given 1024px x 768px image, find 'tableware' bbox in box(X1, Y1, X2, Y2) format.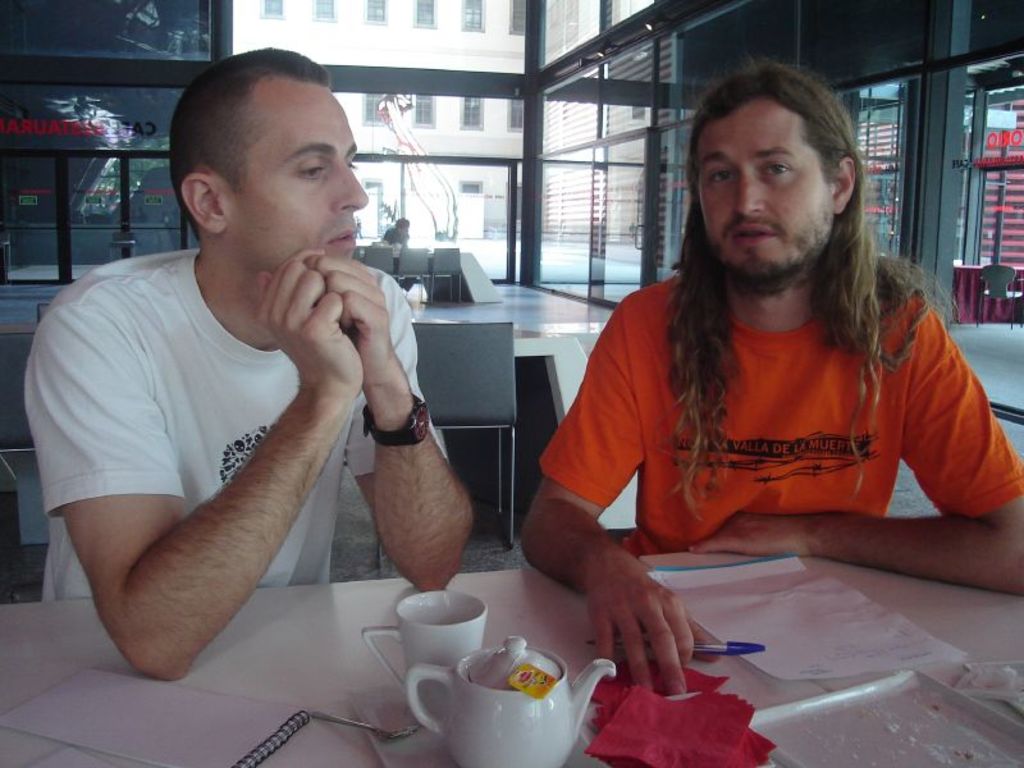
box(365, 585, 488, 721).
